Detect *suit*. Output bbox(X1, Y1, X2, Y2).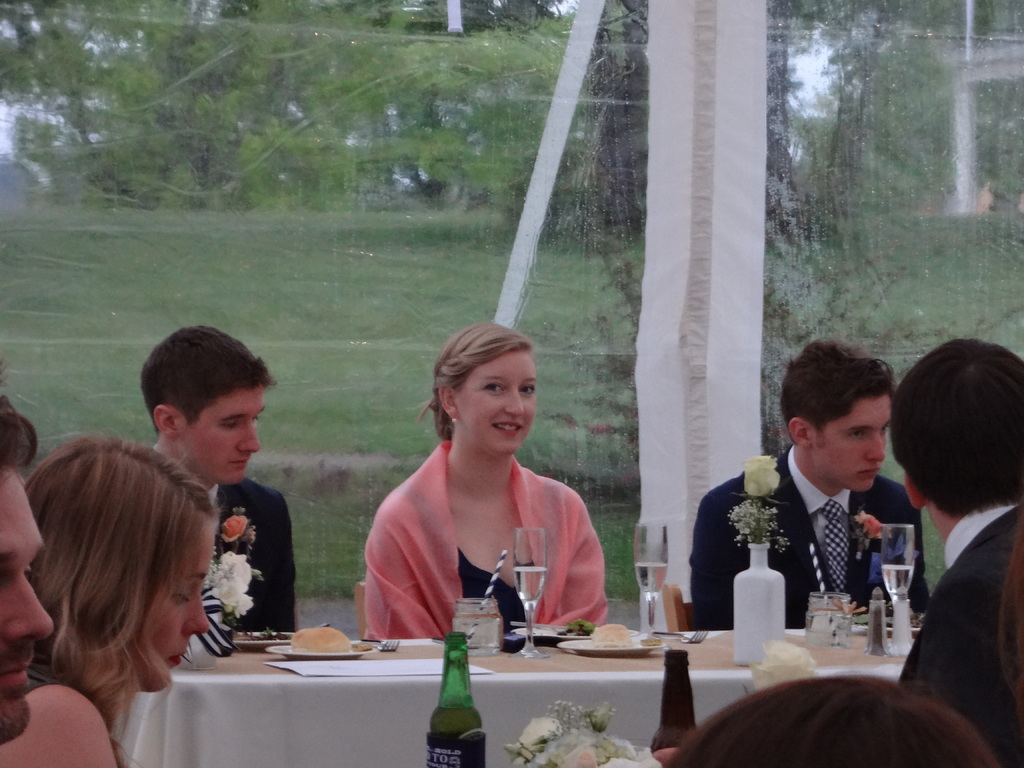
bbox(203, 479, 297, 641).
